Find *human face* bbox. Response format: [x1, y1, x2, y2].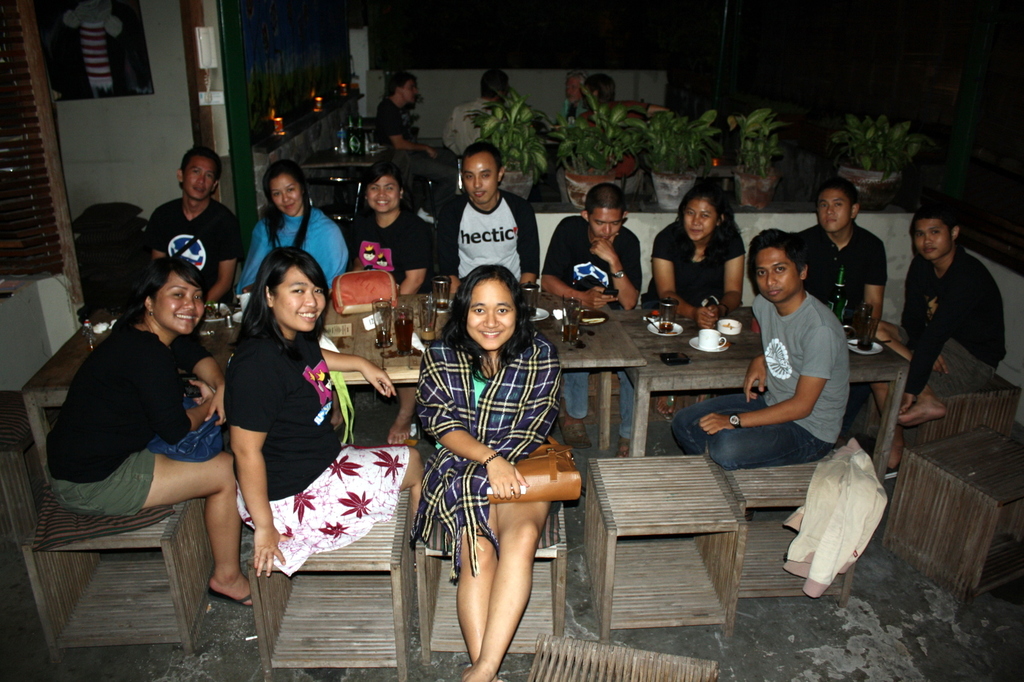
[817, 193, 845, 236].
